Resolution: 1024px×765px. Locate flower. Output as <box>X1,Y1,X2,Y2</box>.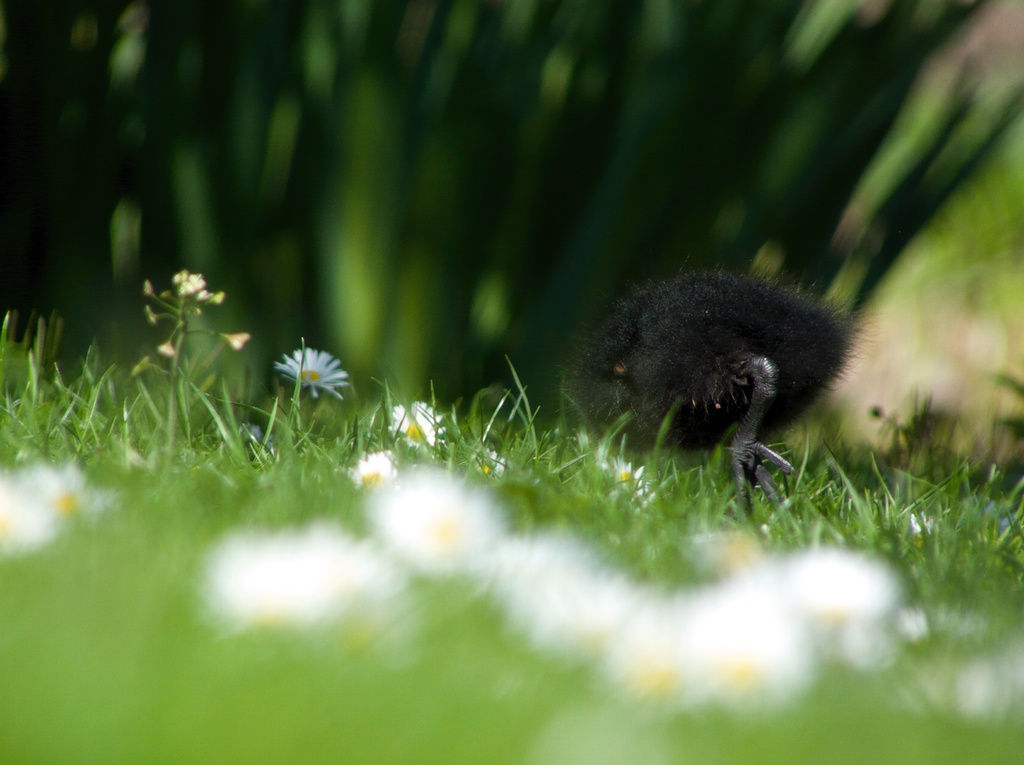
<box>611,462,649,498</box>.
